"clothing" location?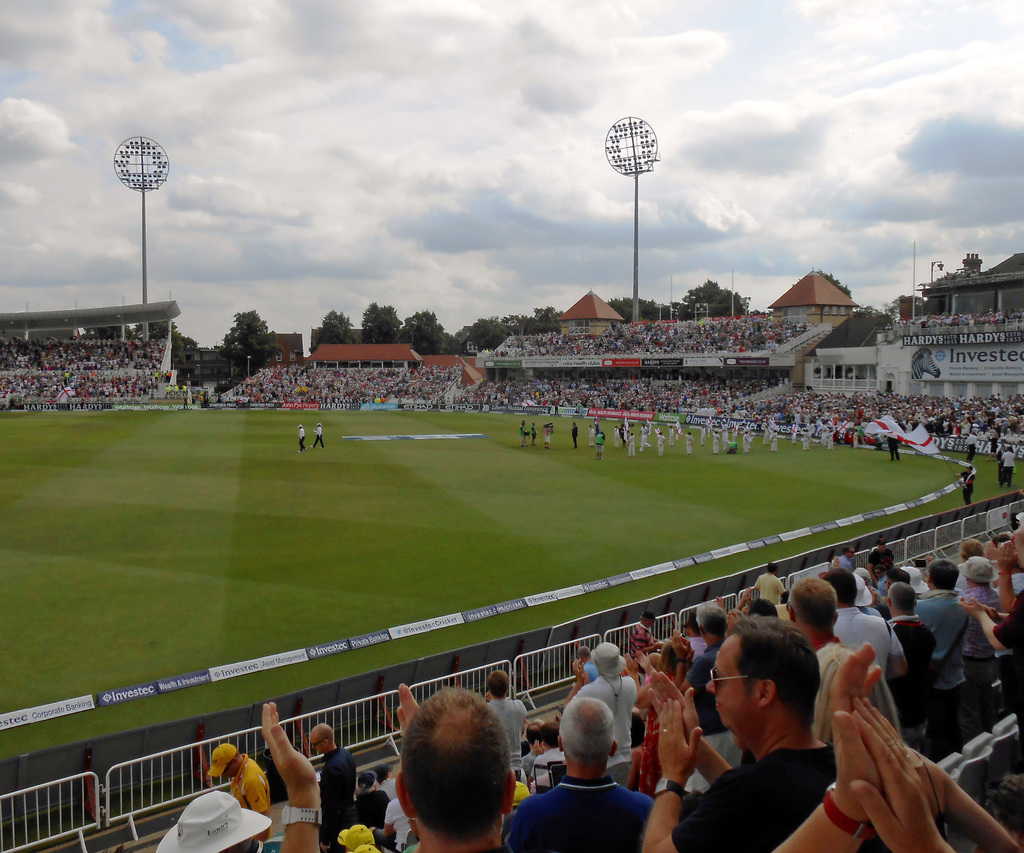
x1=989, y1=595, x2=1023, y2=754
